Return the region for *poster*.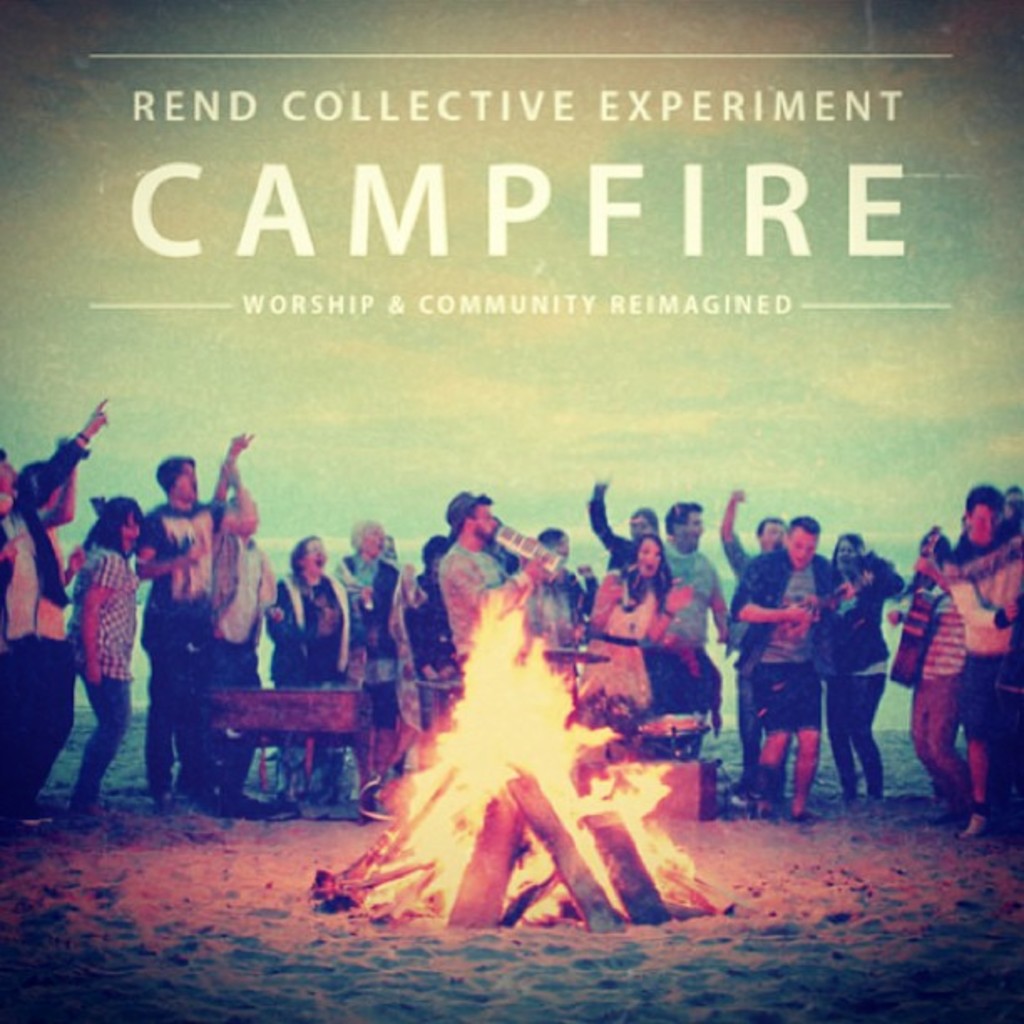
(x1=0, y1=0, x2=1022, y2=1022).
